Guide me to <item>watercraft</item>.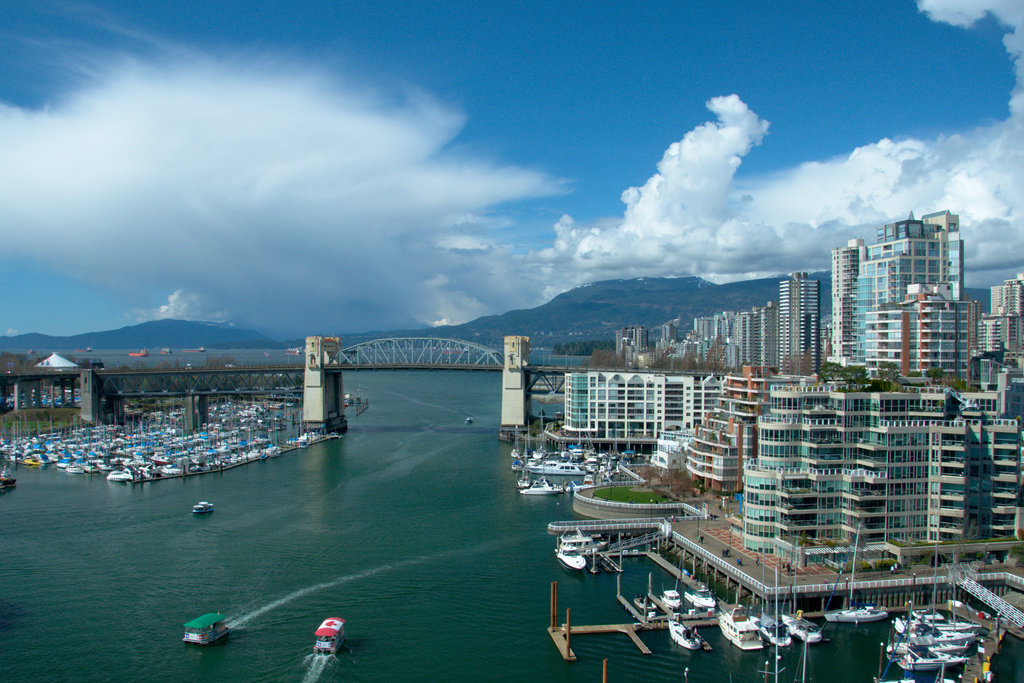
Guidance: {"left": 683, "top": 591, "right": 708, "bottom": 608}.
